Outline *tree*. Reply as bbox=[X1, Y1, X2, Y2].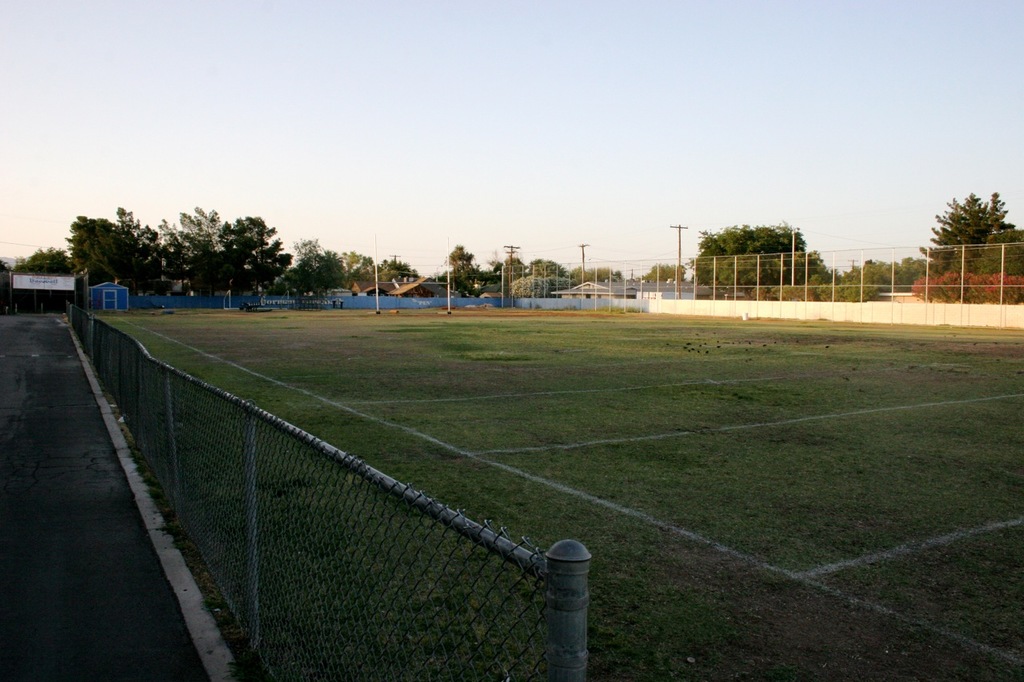
bbox=[158, 206, 292, 300].
